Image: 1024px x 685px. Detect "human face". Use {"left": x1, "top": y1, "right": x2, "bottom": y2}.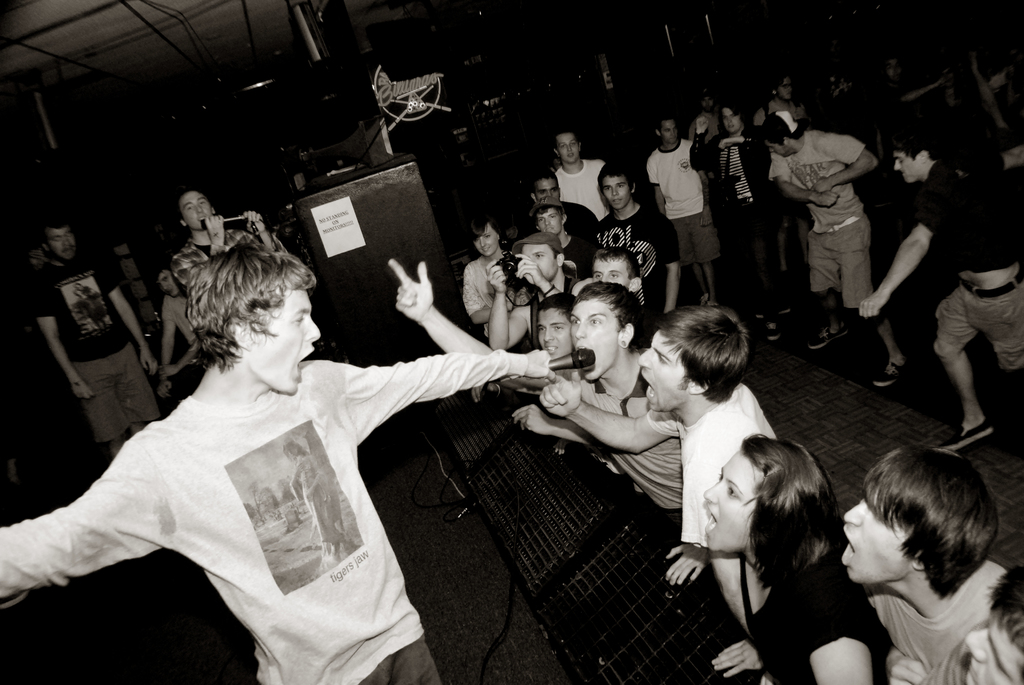
{"left": 559, "top": 135, "right": 578, "bottom": 161}.
